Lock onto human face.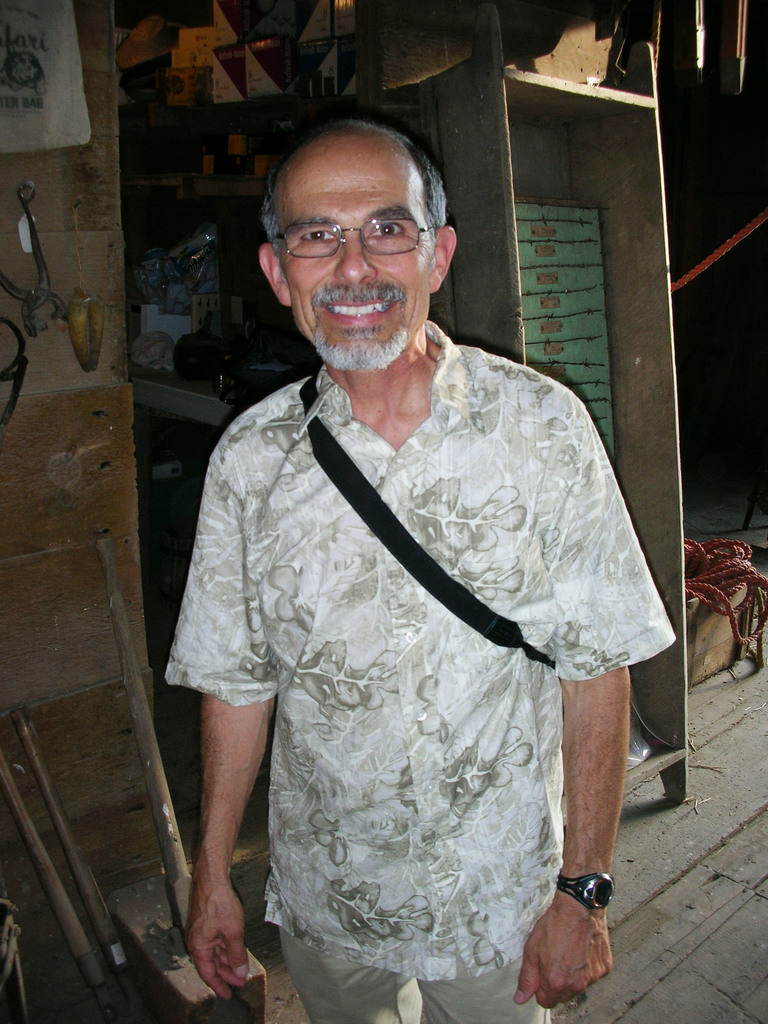
Locked: [left=277, top=136, right=434, bottom=371].
